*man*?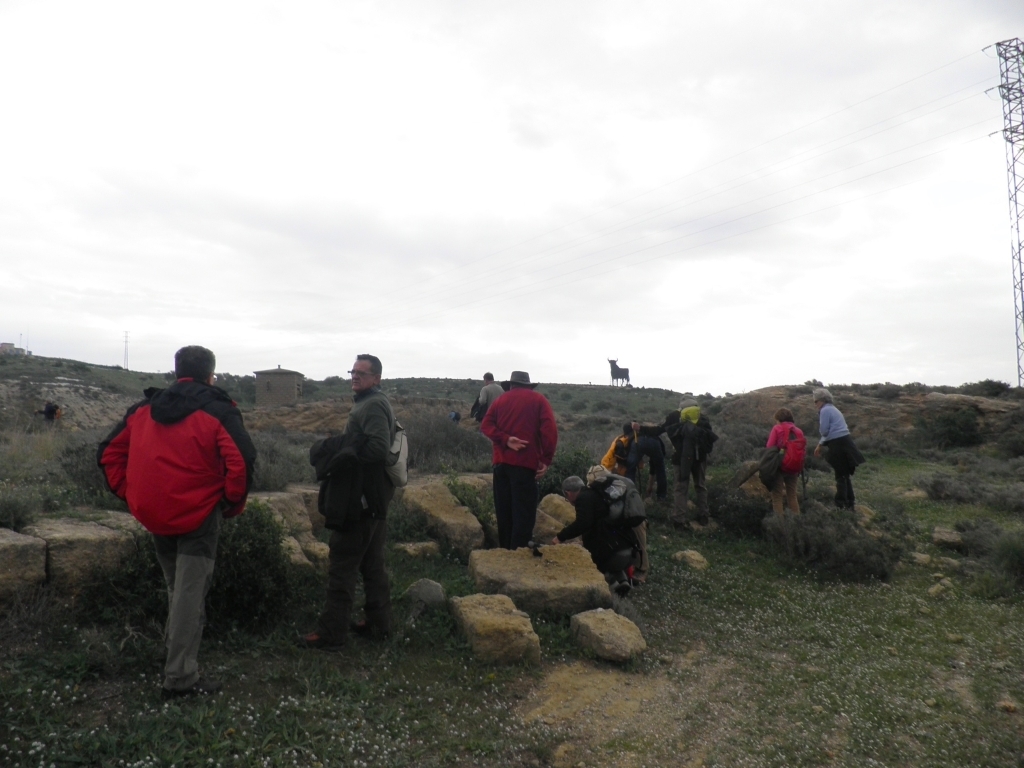
rect(299, 351, 404, 647)
